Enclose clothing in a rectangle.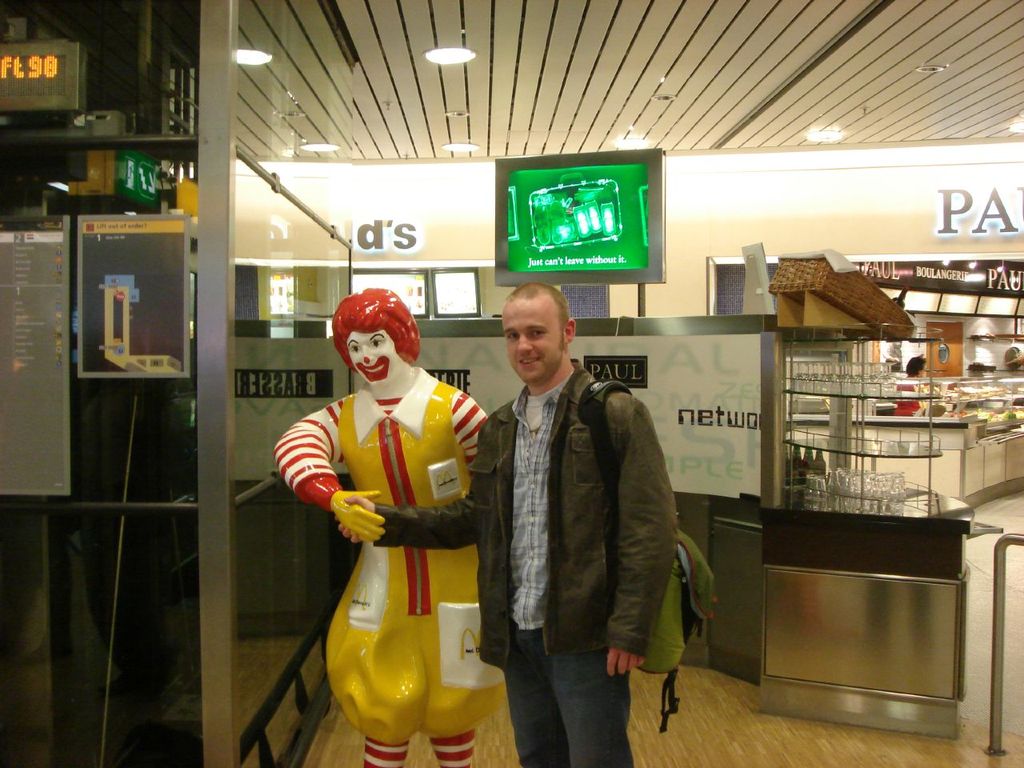
474/366/682/767.
